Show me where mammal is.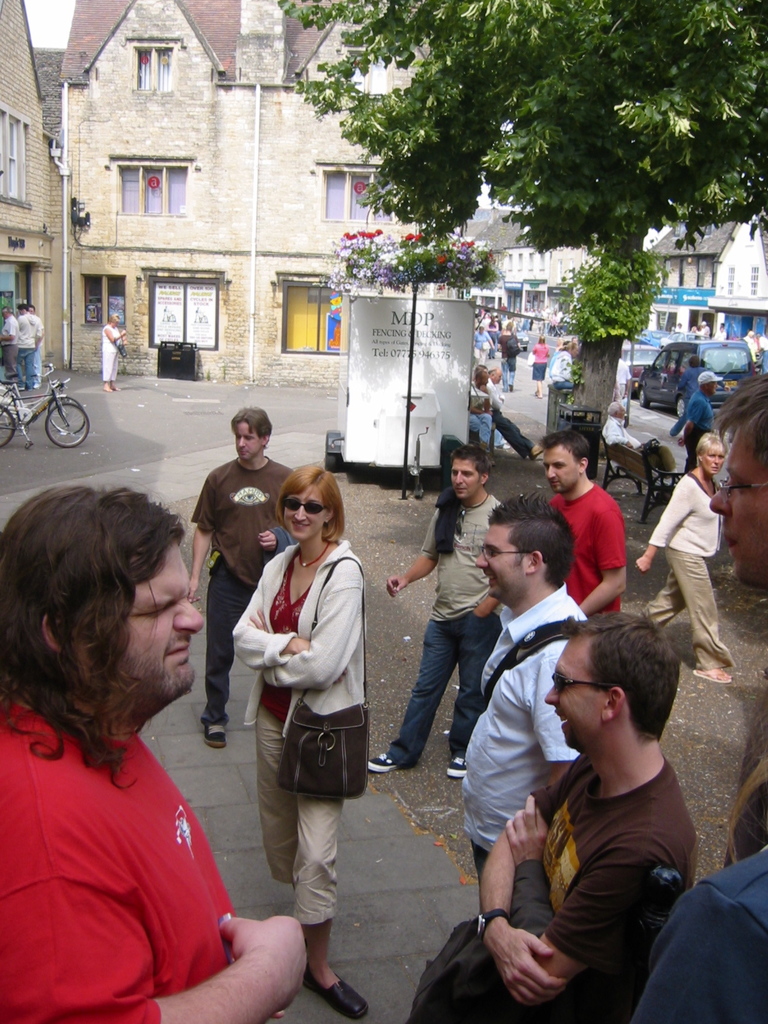
mammal is at [481,364,544,458].
